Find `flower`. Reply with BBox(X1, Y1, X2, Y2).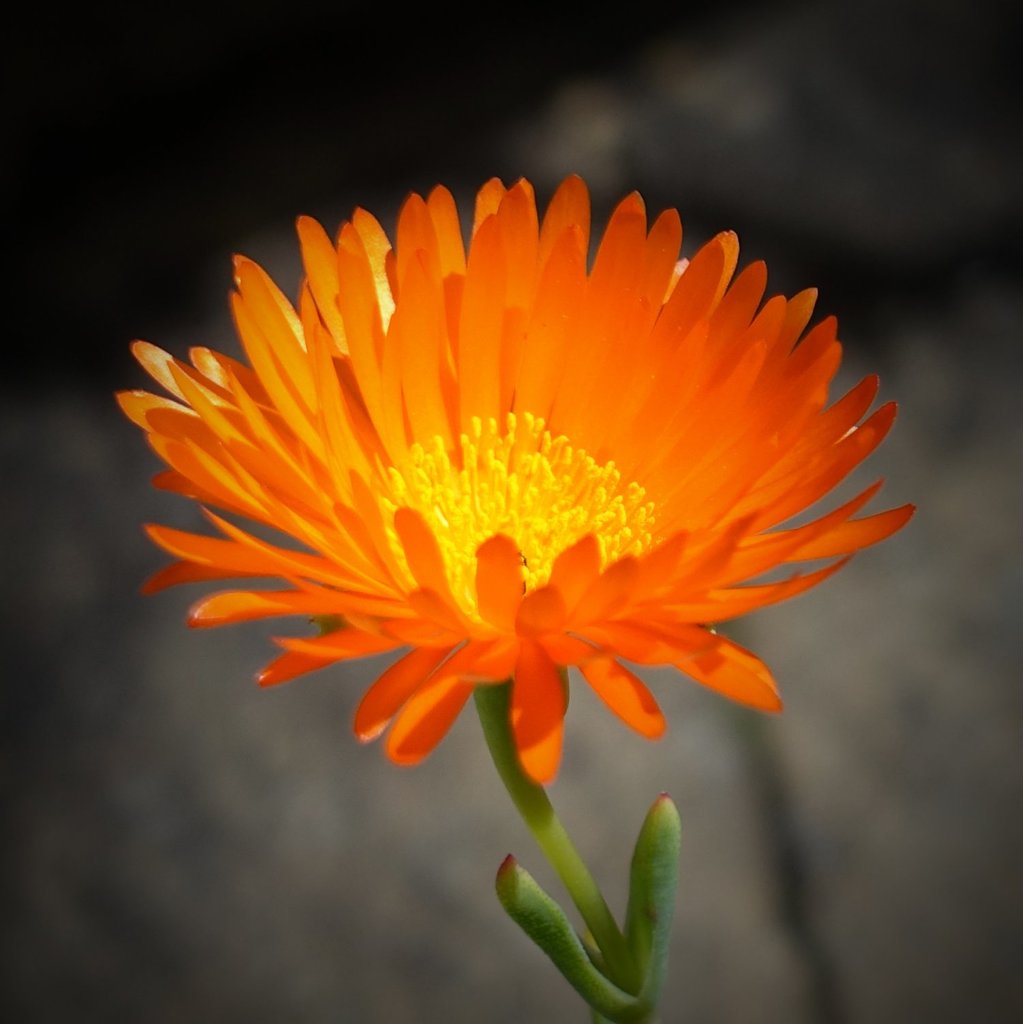
BBox(107, 166, 920, 775).
